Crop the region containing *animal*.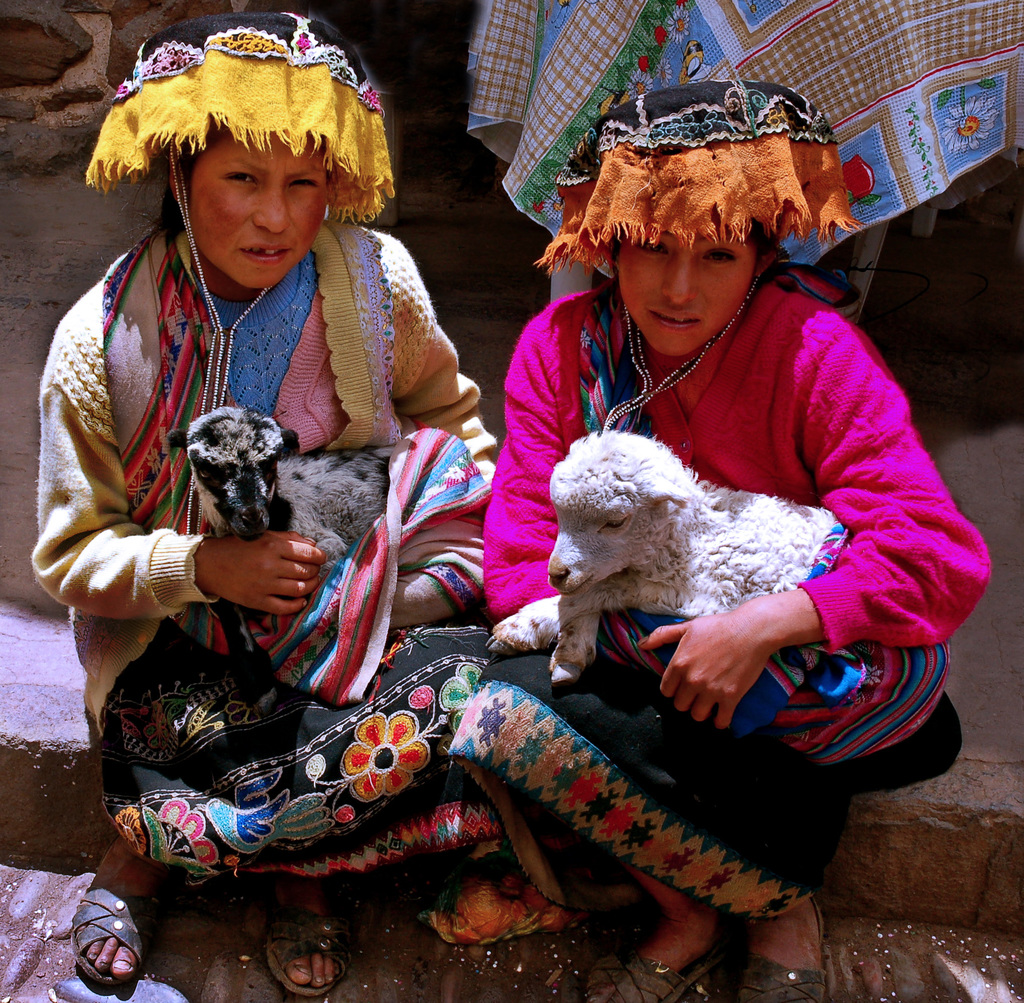
Crop region: <box>166,410,388,577</box>.
